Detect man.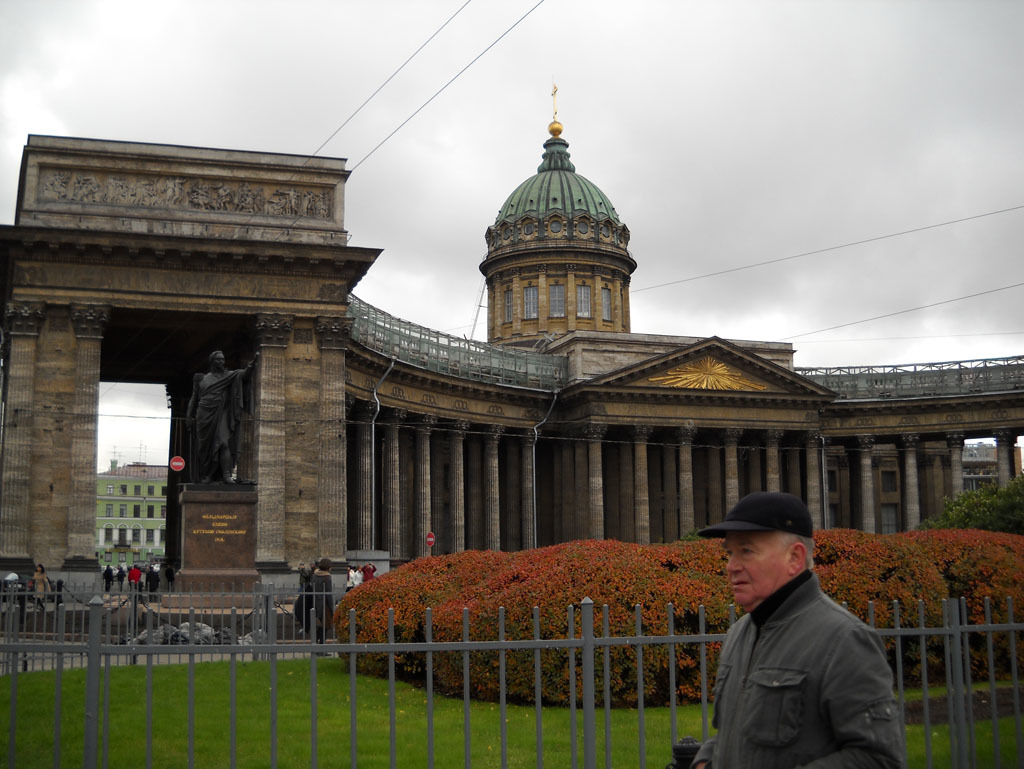
Detected at (650,500,948,768).
